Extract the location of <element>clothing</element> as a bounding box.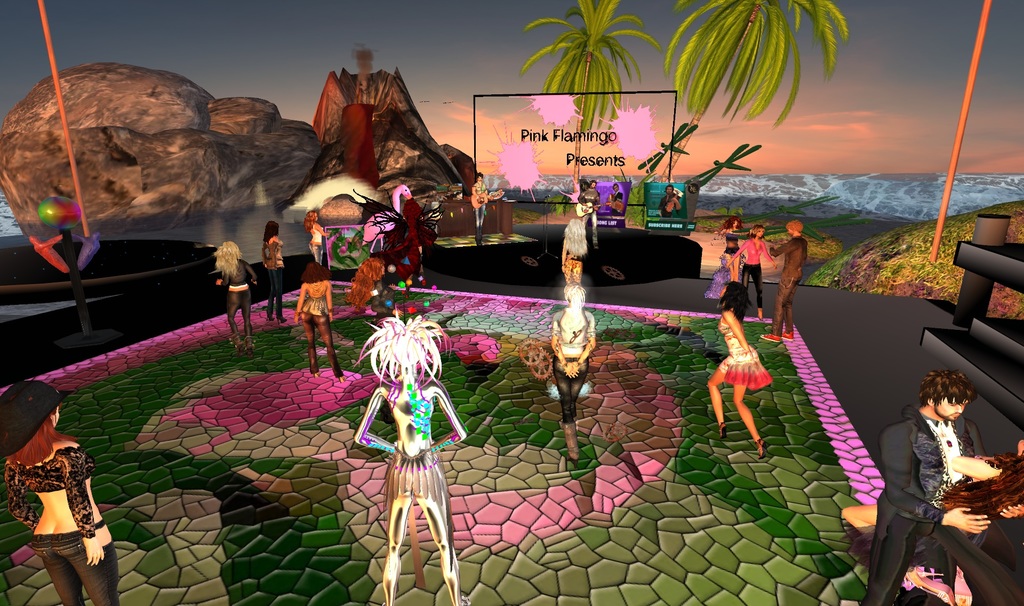
[1,446,119,605].
